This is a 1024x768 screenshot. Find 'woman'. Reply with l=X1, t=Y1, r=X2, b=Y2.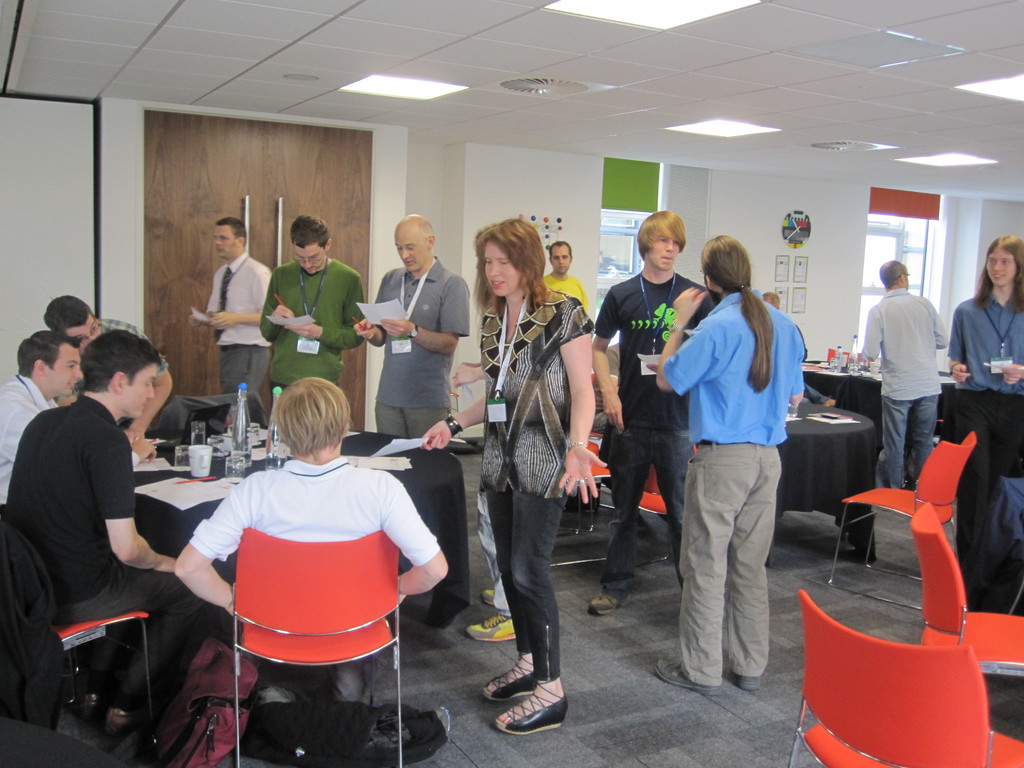
l=459, t=211, r=599, b=722.
